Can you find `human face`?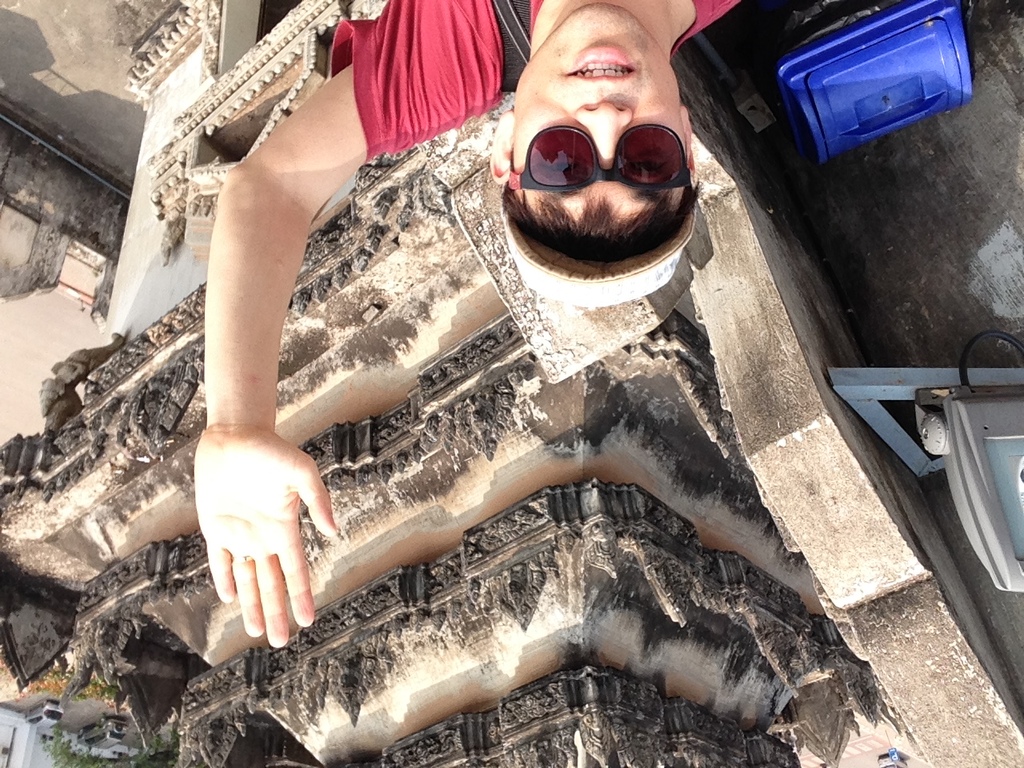
Yes, bounding box: 507, 0, 678, 226.
